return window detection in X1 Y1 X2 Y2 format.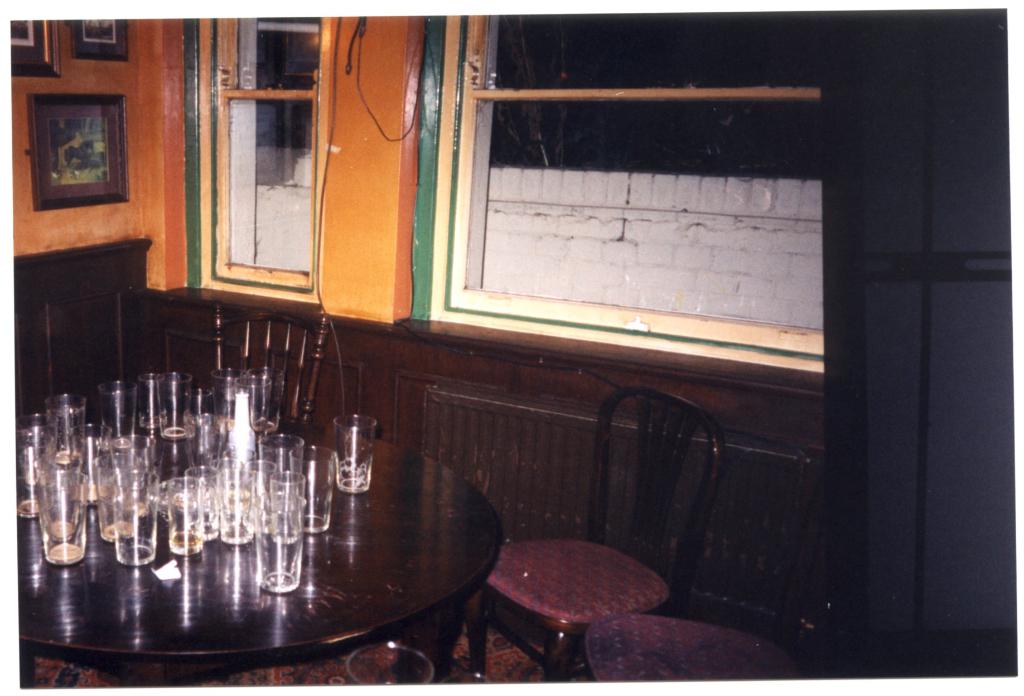
0 15 64 80.
